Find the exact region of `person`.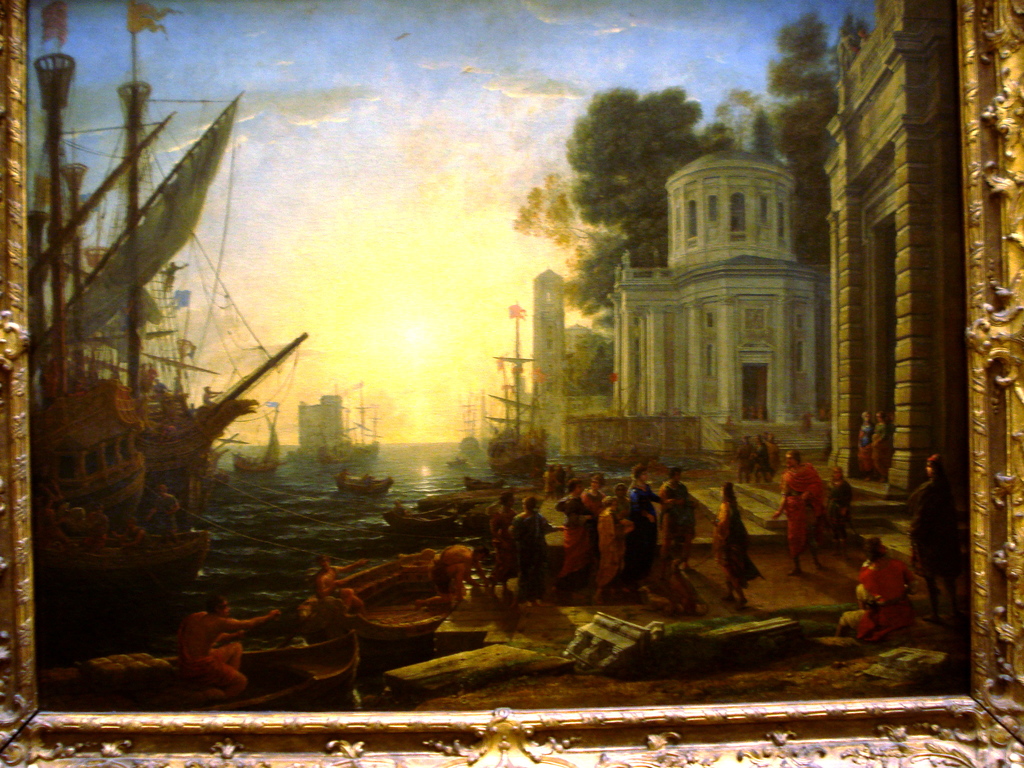
Exact region: [312,550,366,615].
